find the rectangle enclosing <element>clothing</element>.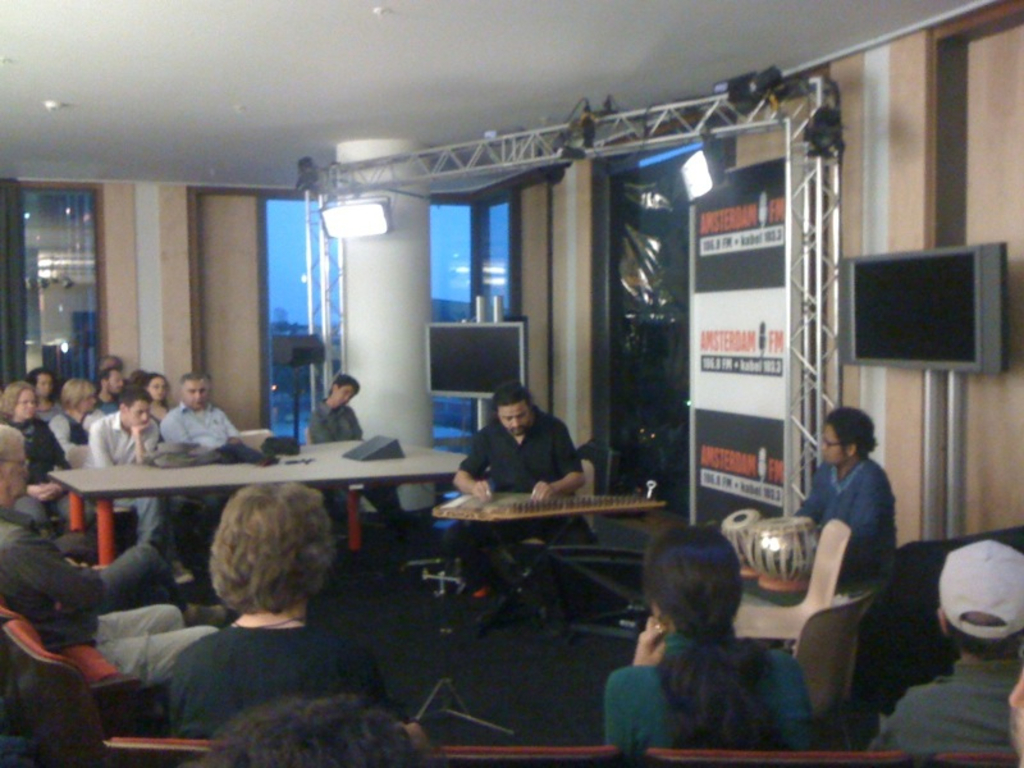
{"left": 161, "top": 403, "right": 230, "bottom": 448}.
